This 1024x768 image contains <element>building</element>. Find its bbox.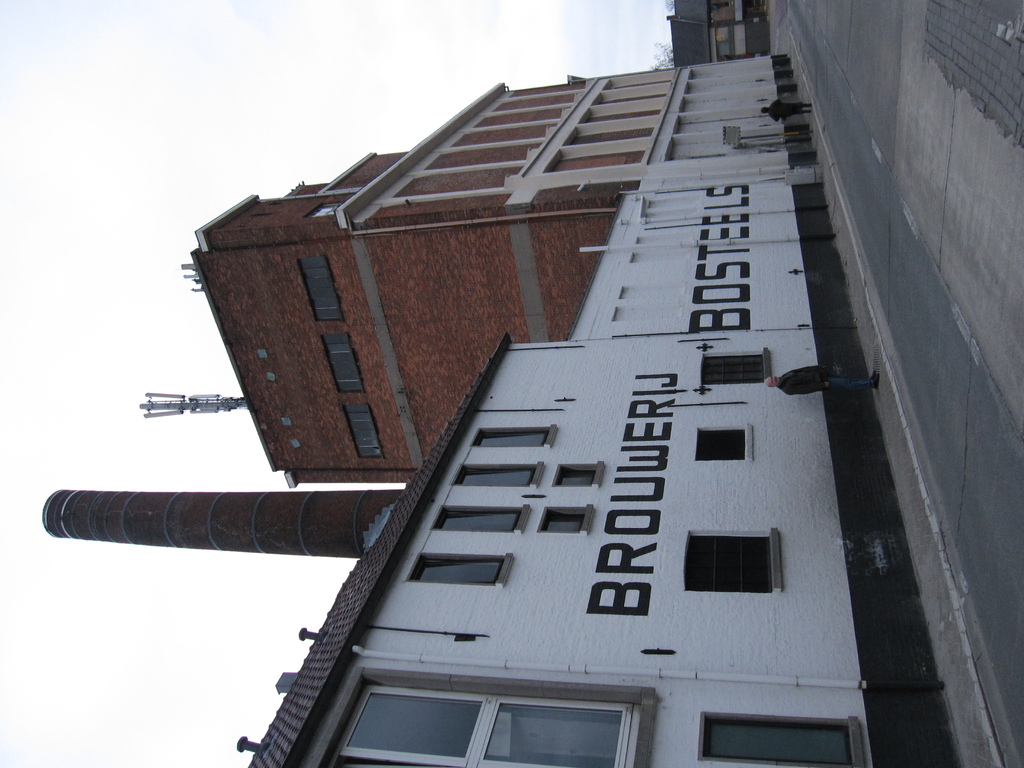
669:0:766:65.
